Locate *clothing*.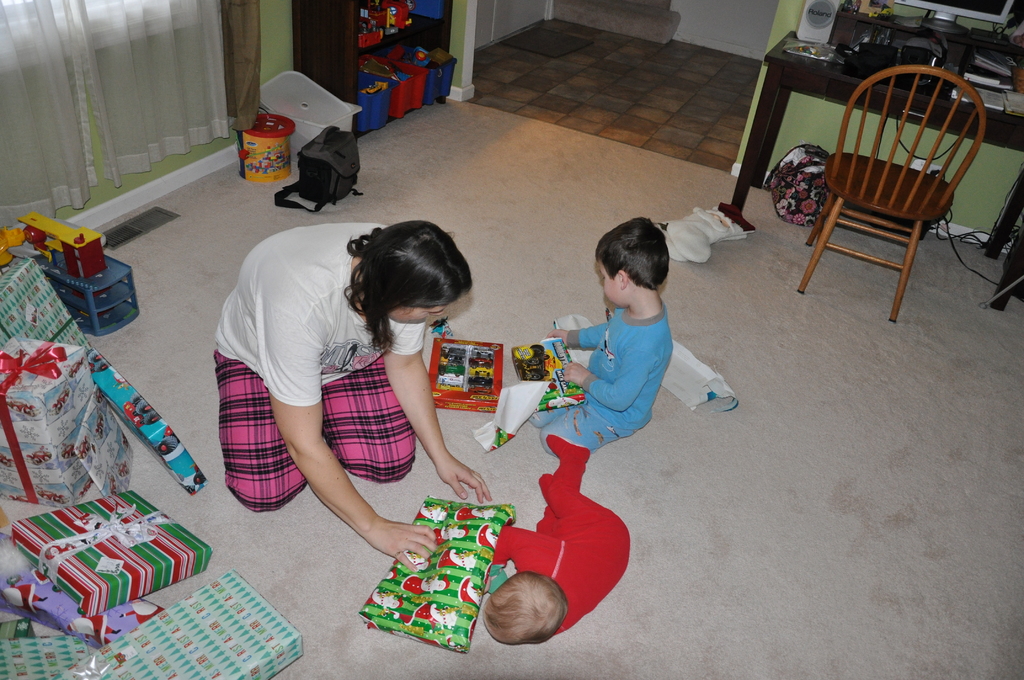
Bounding box: bbox(533, 298, 668, 458).
